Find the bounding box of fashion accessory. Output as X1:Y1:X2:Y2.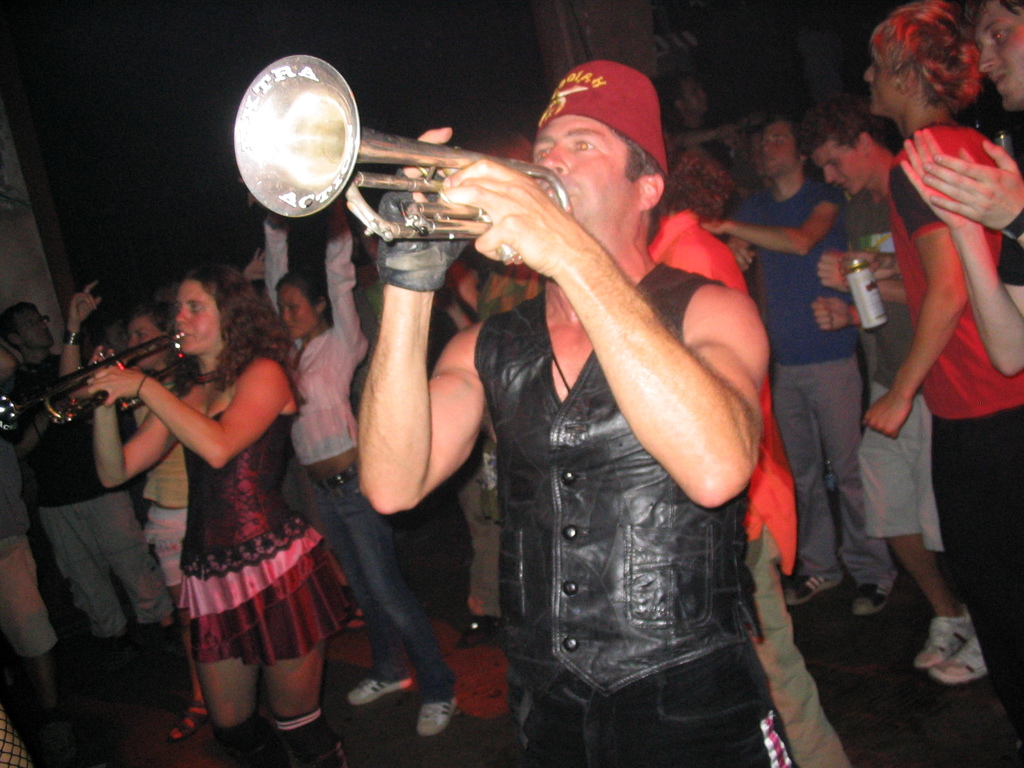
62:328:81:345.
